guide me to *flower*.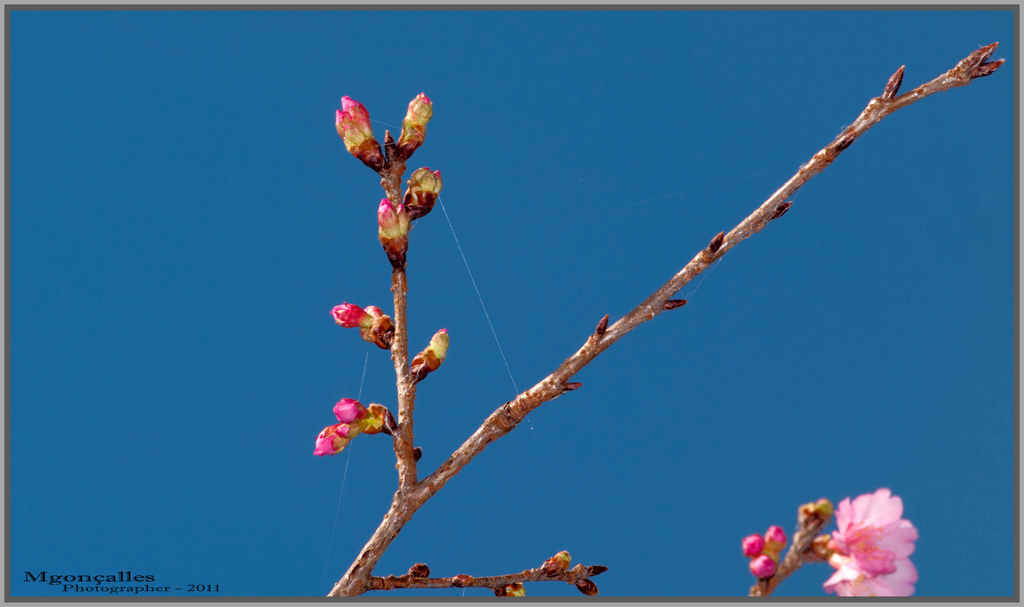
Guidance: locate(400, 92, 433, 160).
